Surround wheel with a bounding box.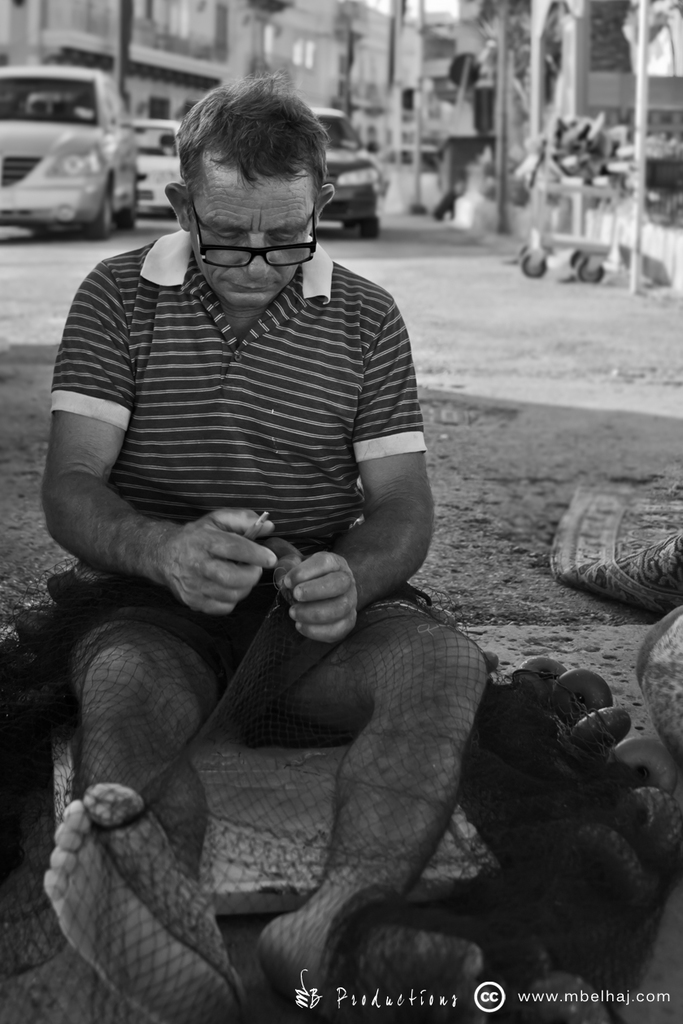
bbox(342, 221, 359, 230).
